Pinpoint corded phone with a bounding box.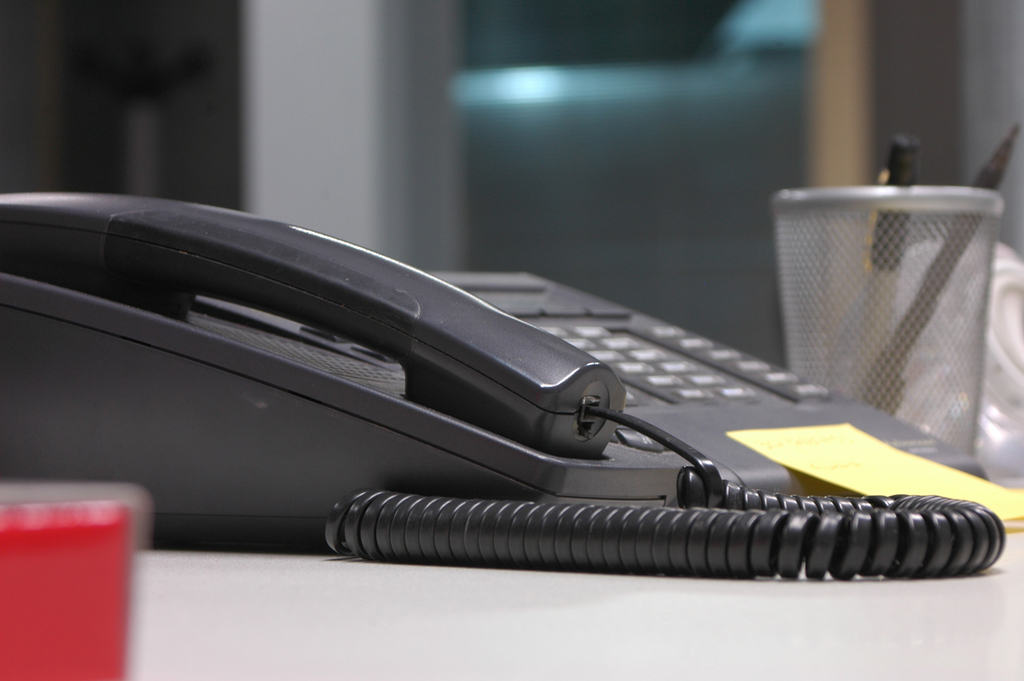
{"left": 0, "top": 194, "right": 1006, "bottom": 579}.
